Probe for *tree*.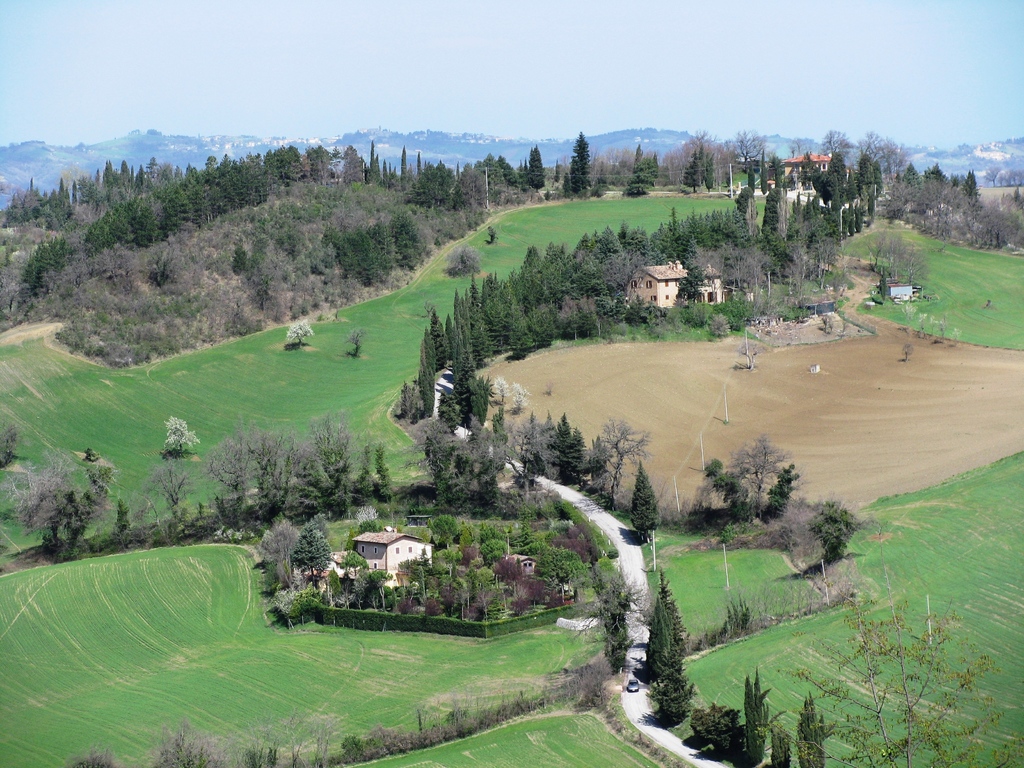
Probe result: (862, 227, 936, 285).
